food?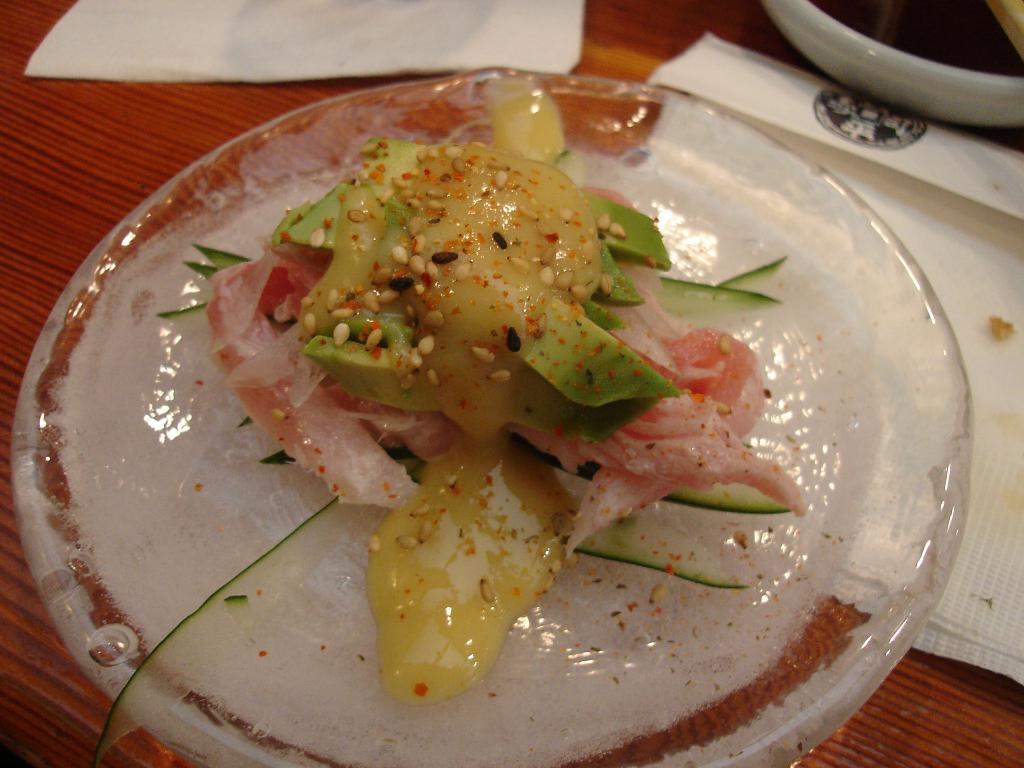
bbox(114, 127, 884, 739)
